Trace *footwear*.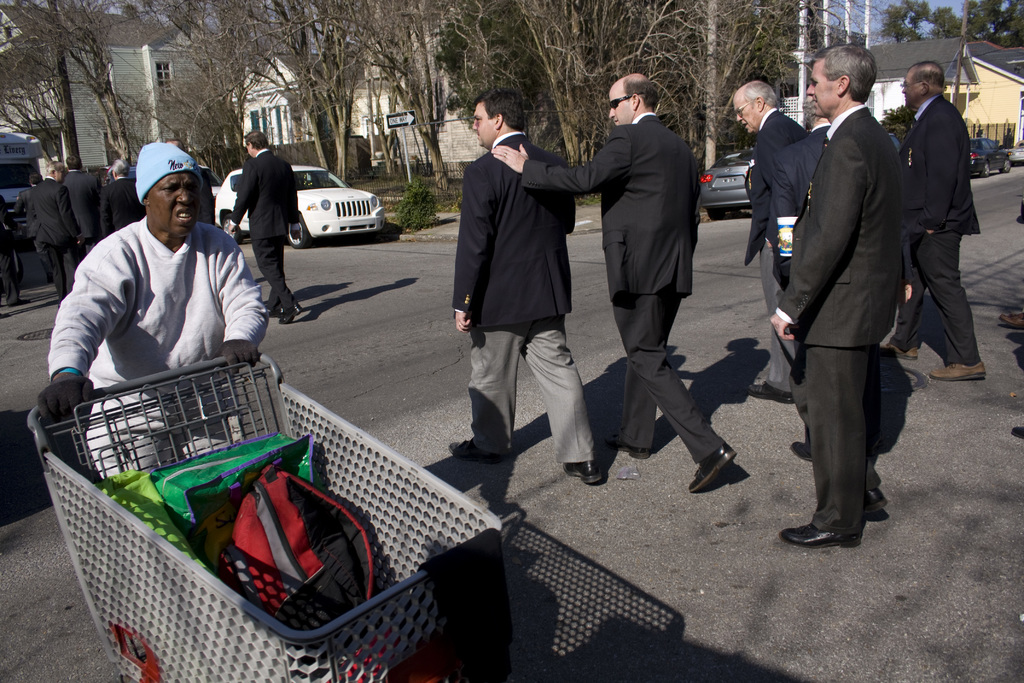
Traced to x1=618 y1=443 x2=648 y2=463.
